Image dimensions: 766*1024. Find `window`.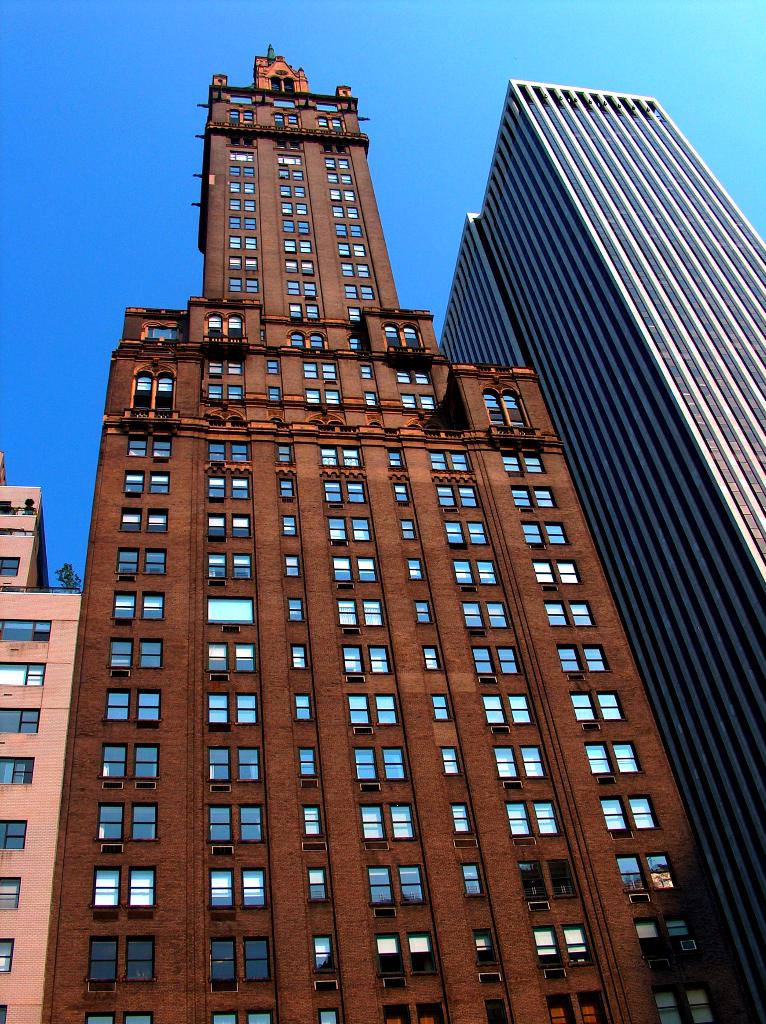
select_region(276, 166, 304, 182).
